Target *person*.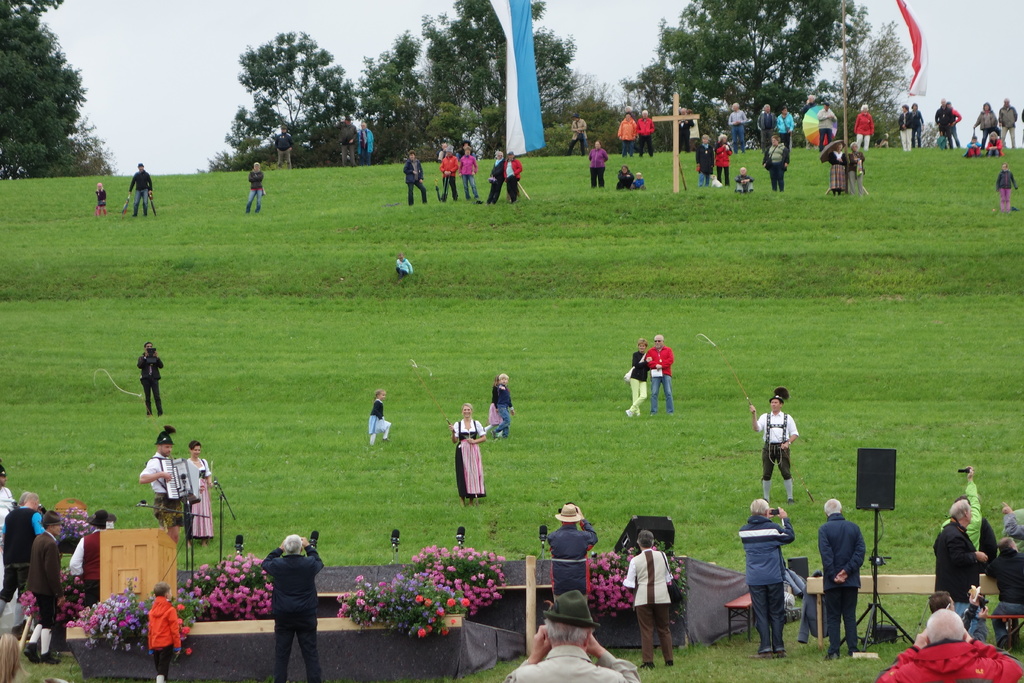
Target region: [746, 384, 804, 502].
